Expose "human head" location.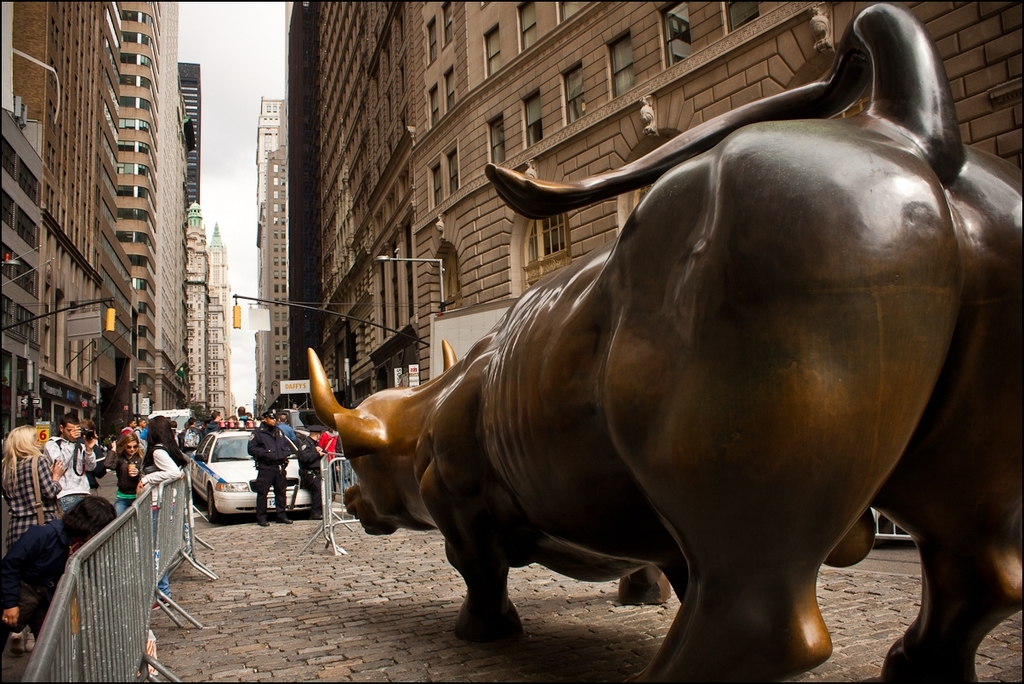
Exposed at 236, 406, 246, 418.
